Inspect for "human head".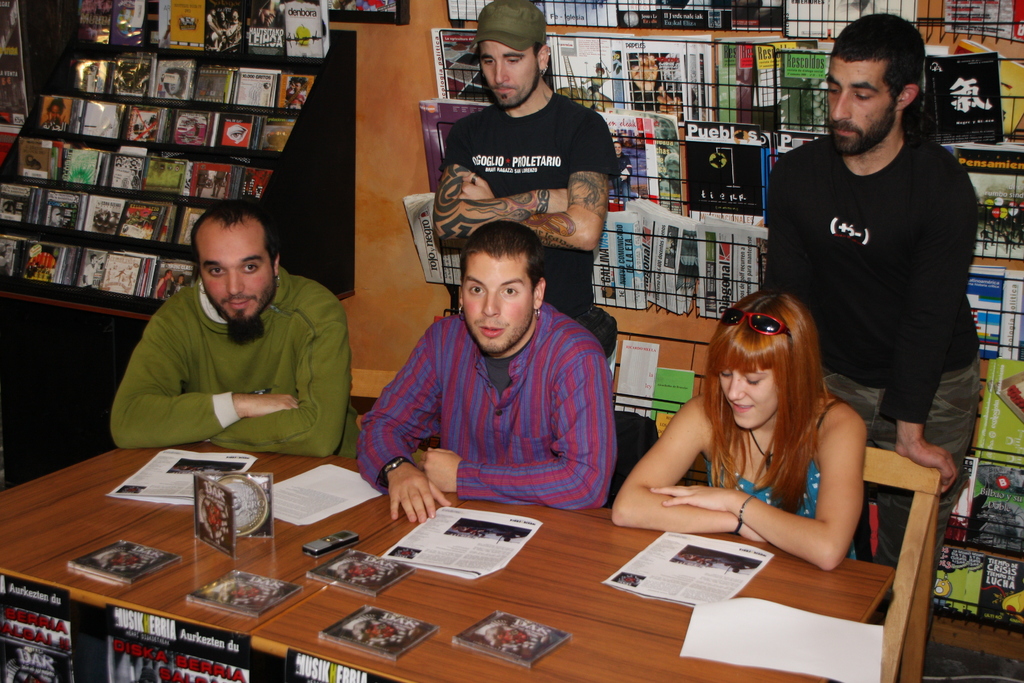
Inspection: 459 221 546 358.
